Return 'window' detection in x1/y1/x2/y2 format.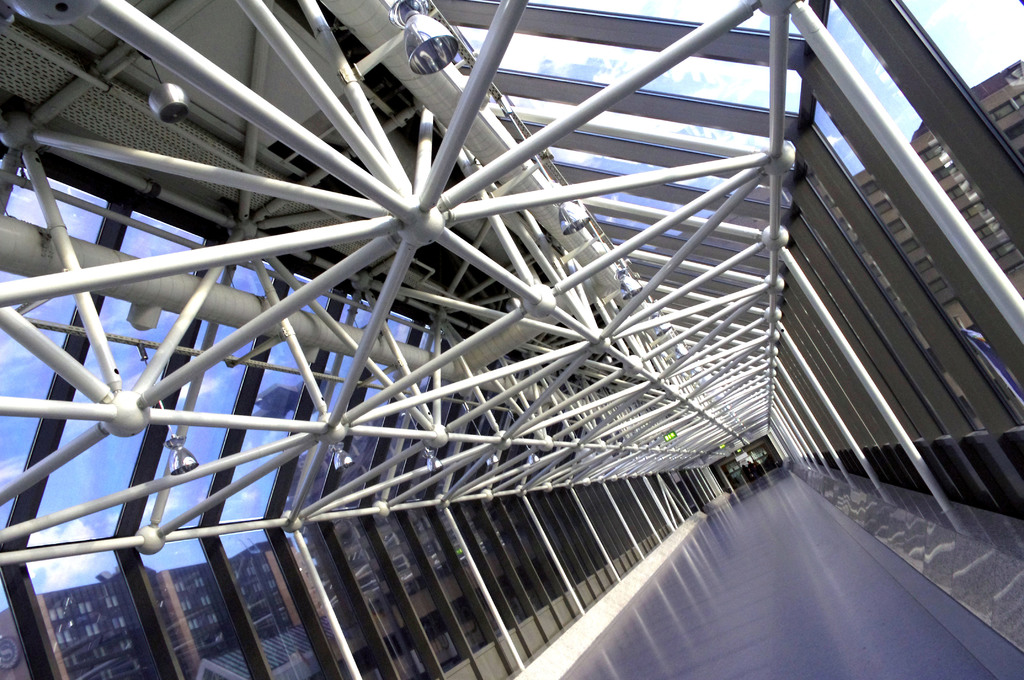
943/179/976/199.
